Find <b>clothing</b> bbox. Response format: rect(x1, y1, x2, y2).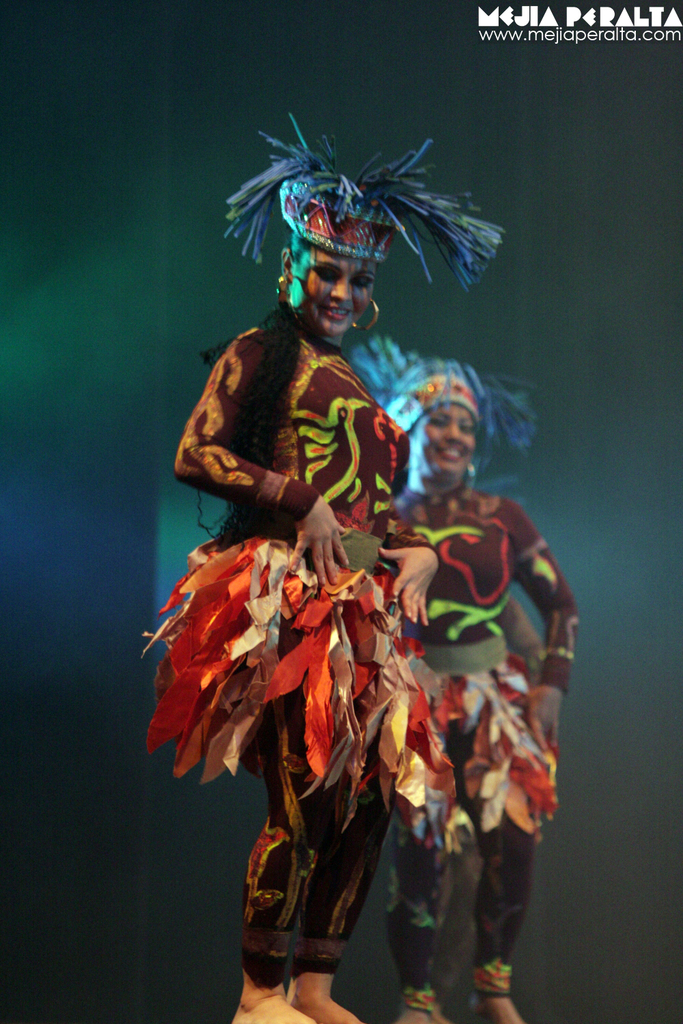
rect(406, 486, 579, 878).
